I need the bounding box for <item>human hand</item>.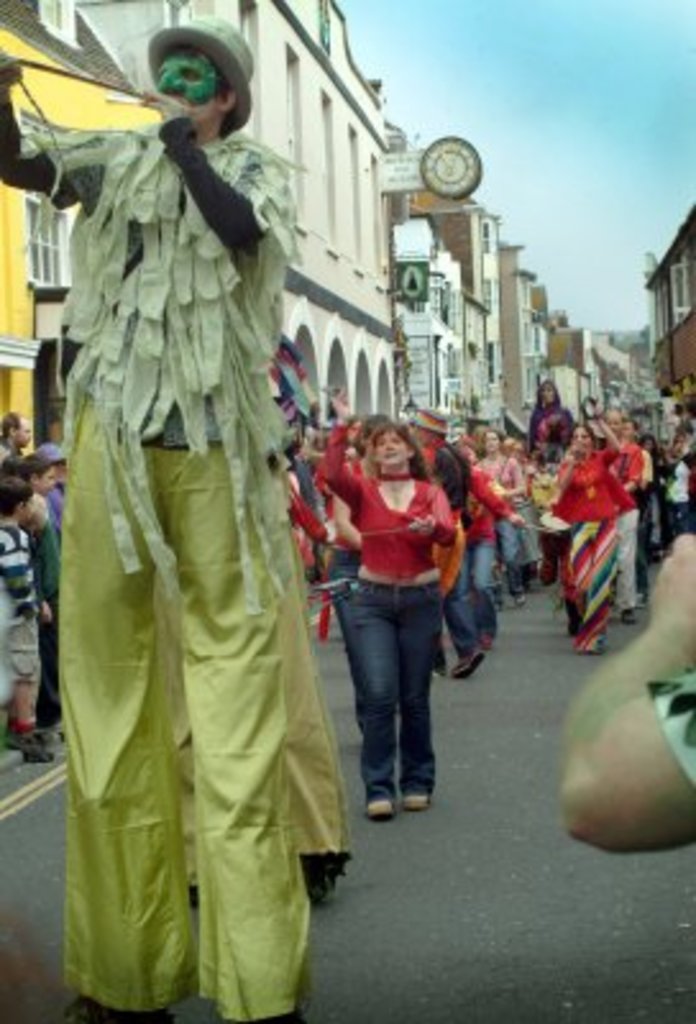
Here it is: [0, 49, 20, 95].
